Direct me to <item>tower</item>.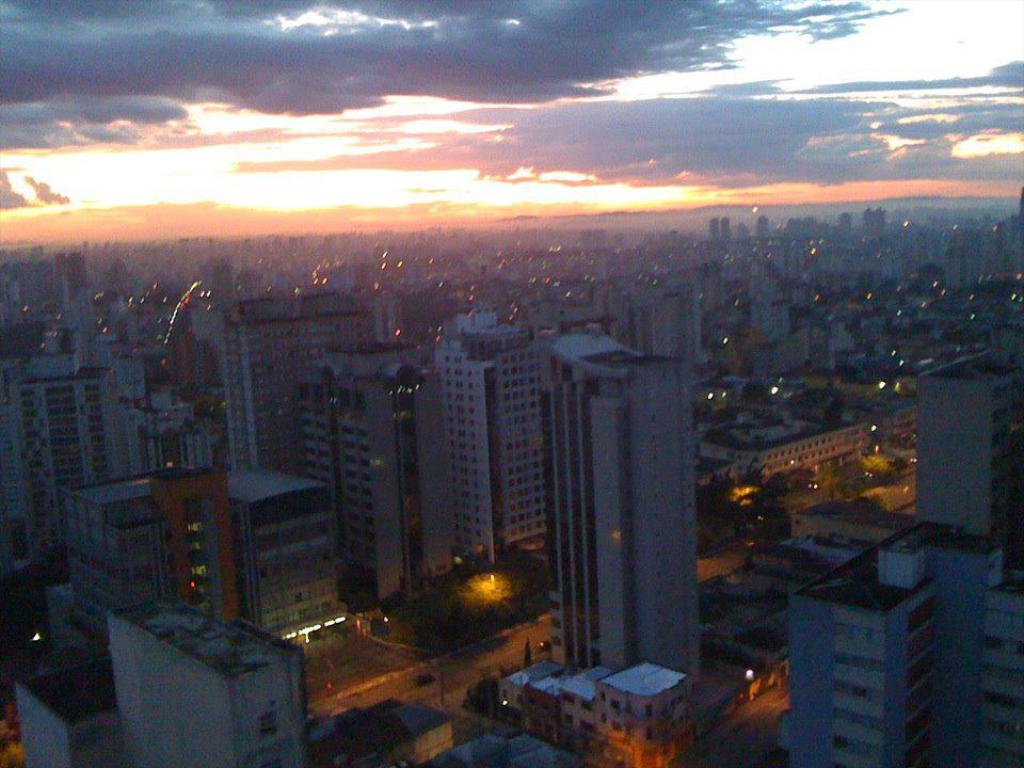
Direction: locate(909, 350, 1021, 592).
